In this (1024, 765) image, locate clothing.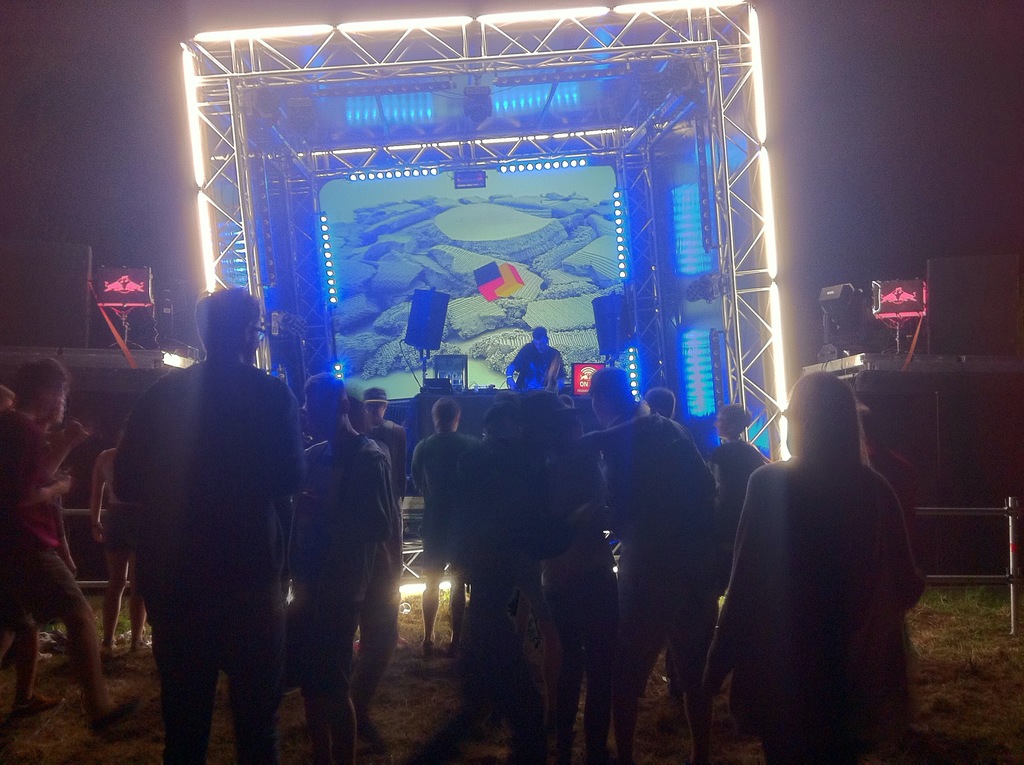
Bounding box: rect(98, 344, 317, 755).
